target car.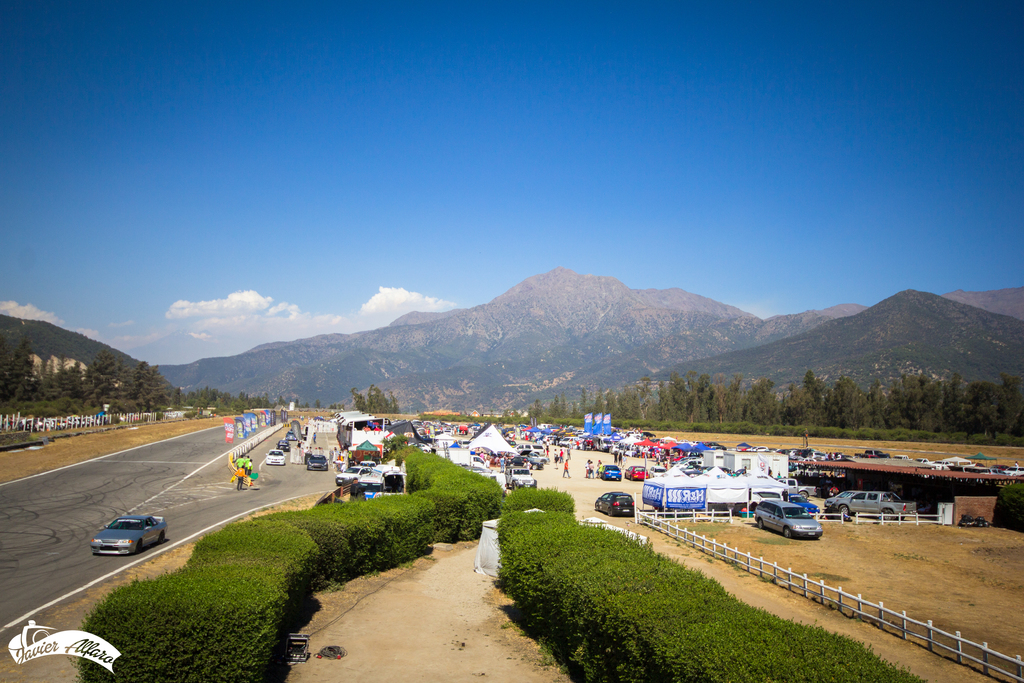
Target region: x1=599, y1=465, x2=620, y2=483.
